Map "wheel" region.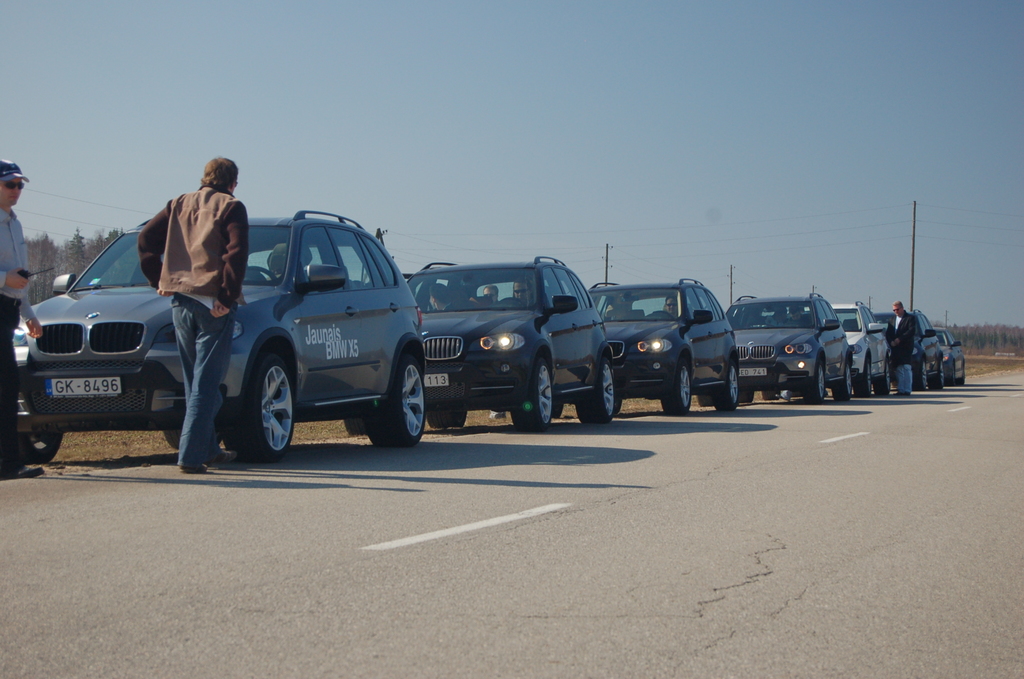
Mapped to 798,354,831,404.
